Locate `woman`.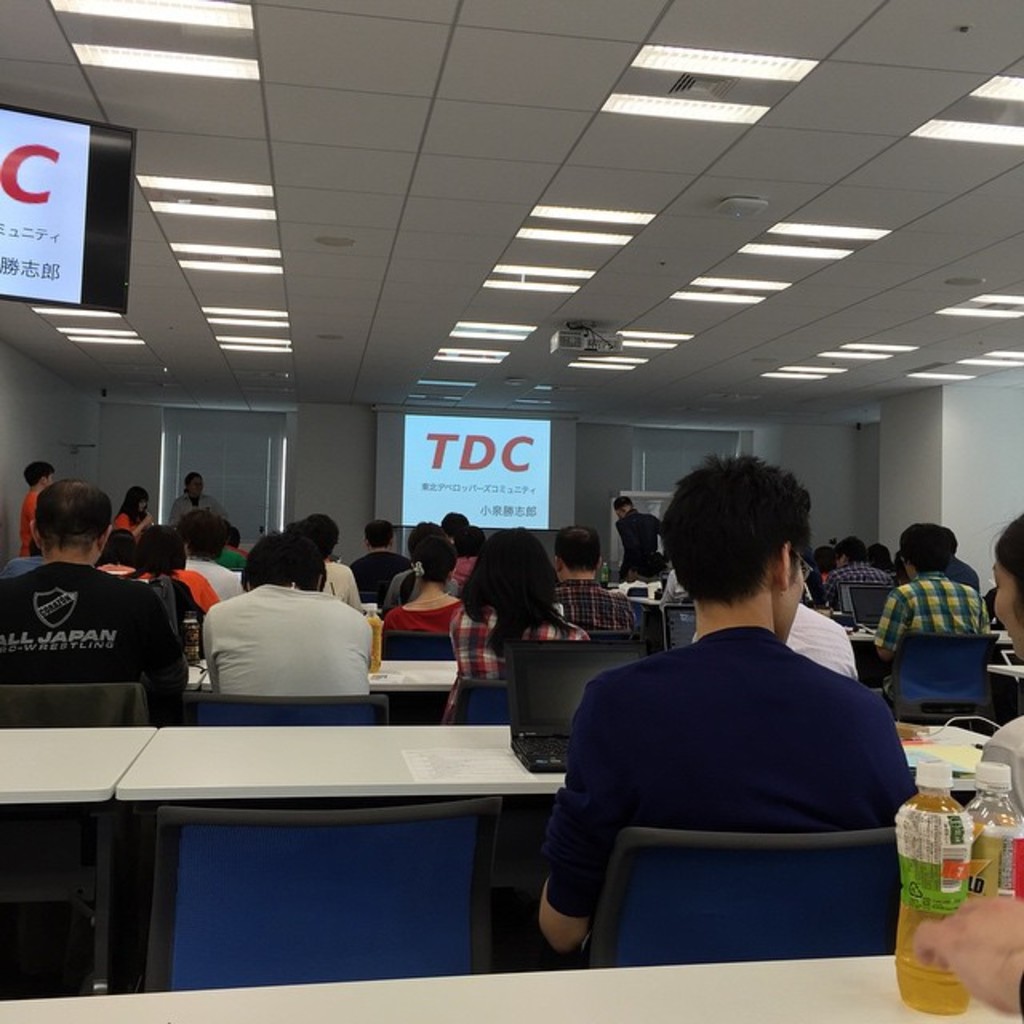
Bounding box: (x1=989, y1=509, x2=1022, y2=822).
